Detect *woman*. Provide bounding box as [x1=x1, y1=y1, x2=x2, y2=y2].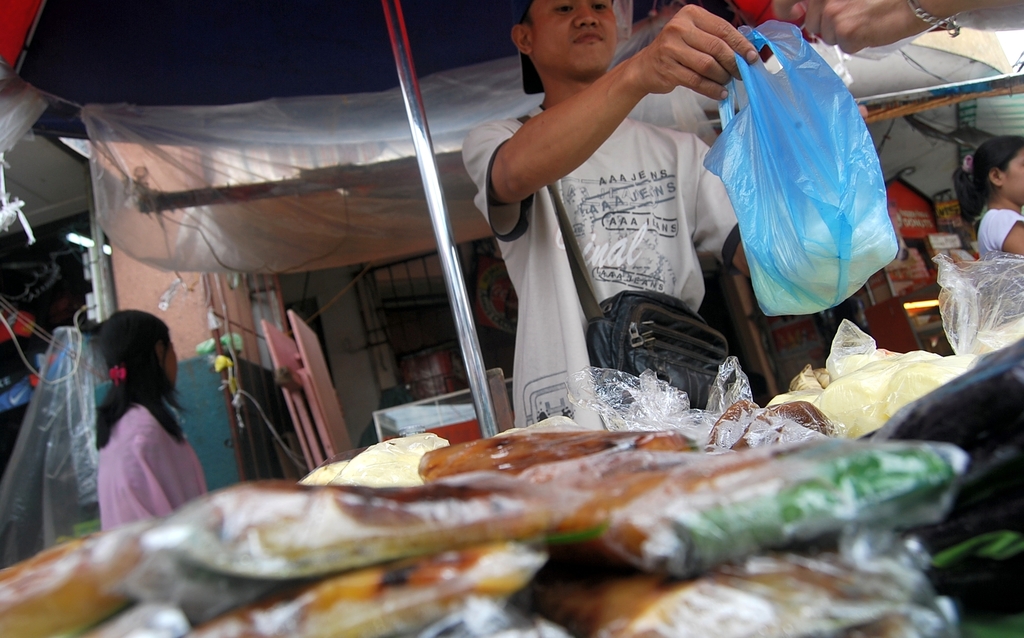
[x1=60, y1=303, x2=209, y2=550].
